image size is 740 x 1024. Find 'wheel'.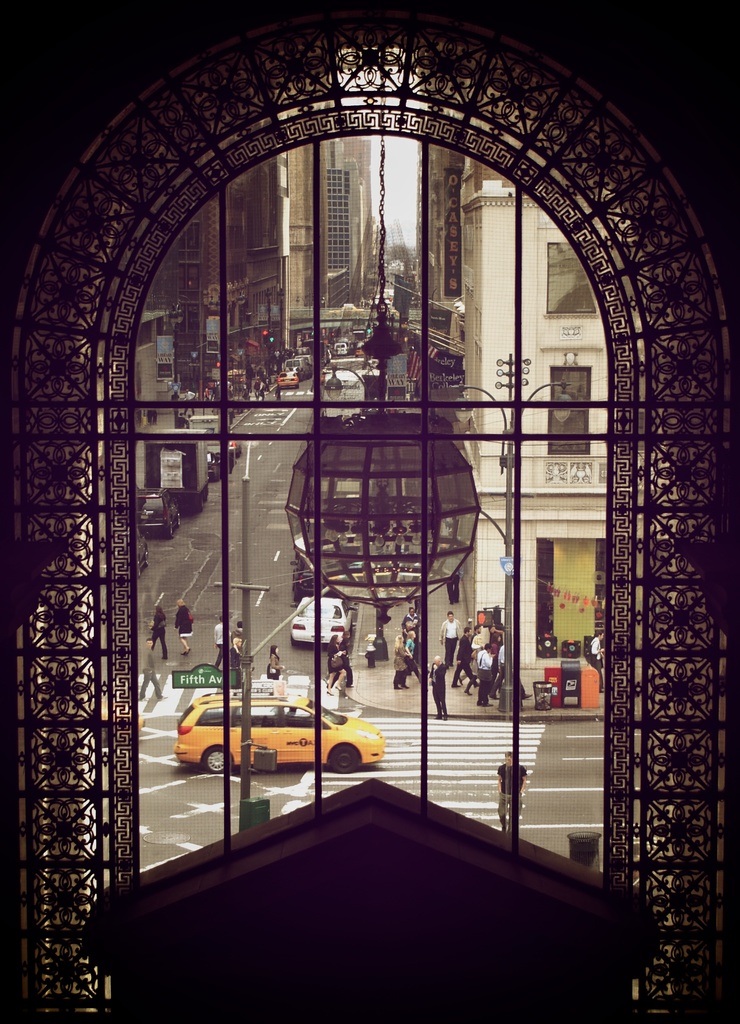
bbox=[325, 744, 358, 776].
